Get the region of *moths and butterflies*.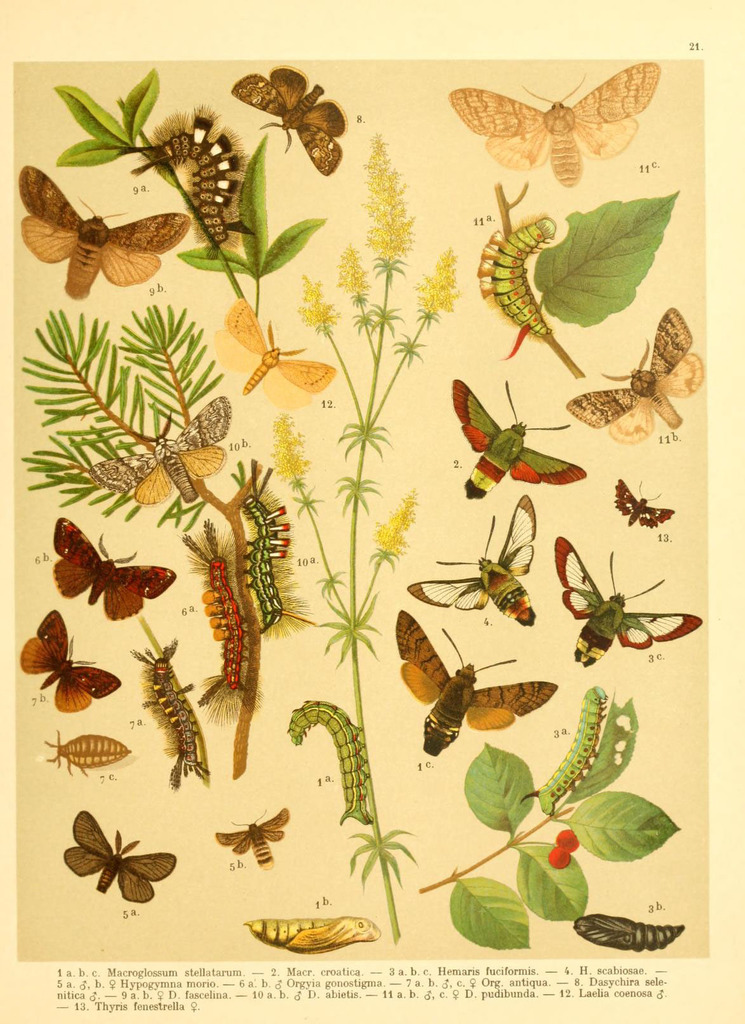
[441, 59, 663, 185].
